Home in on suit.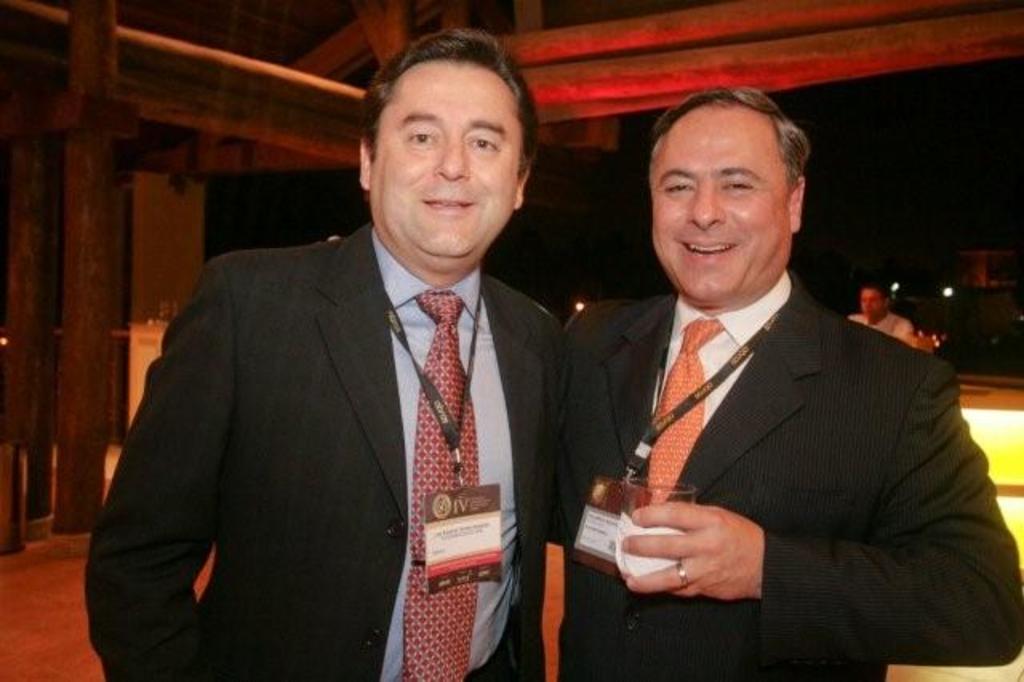
Homed in at 557/142/987/640.
